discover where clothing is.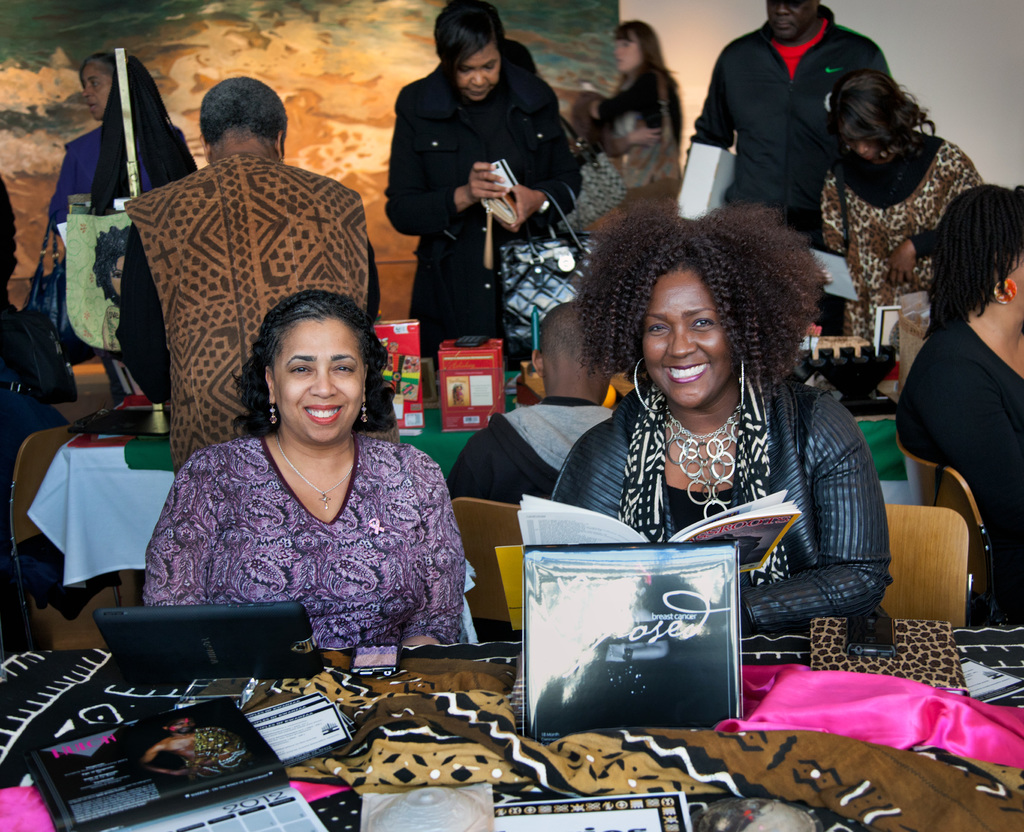
Discovered at [x1=125, y1=411, x2=472, y2=666].
